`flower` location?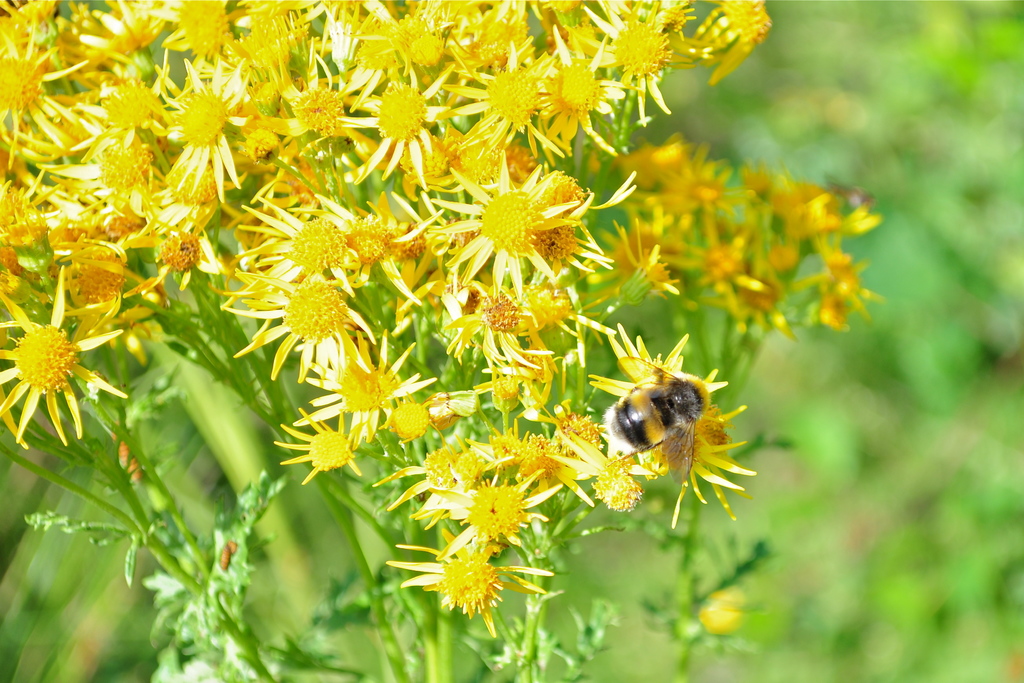
{"left": 0, "top": 295, "right": 104, "bottom": 418}
